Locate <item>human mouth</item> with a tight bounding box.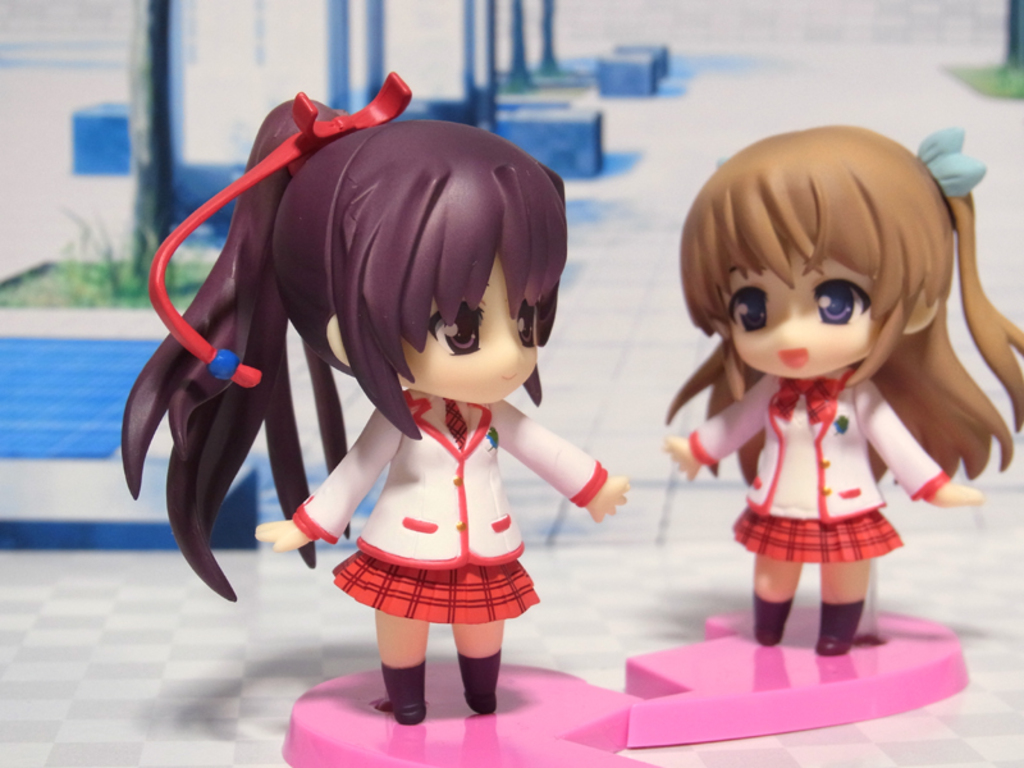
bbox=(778, 346, 810, 366).
